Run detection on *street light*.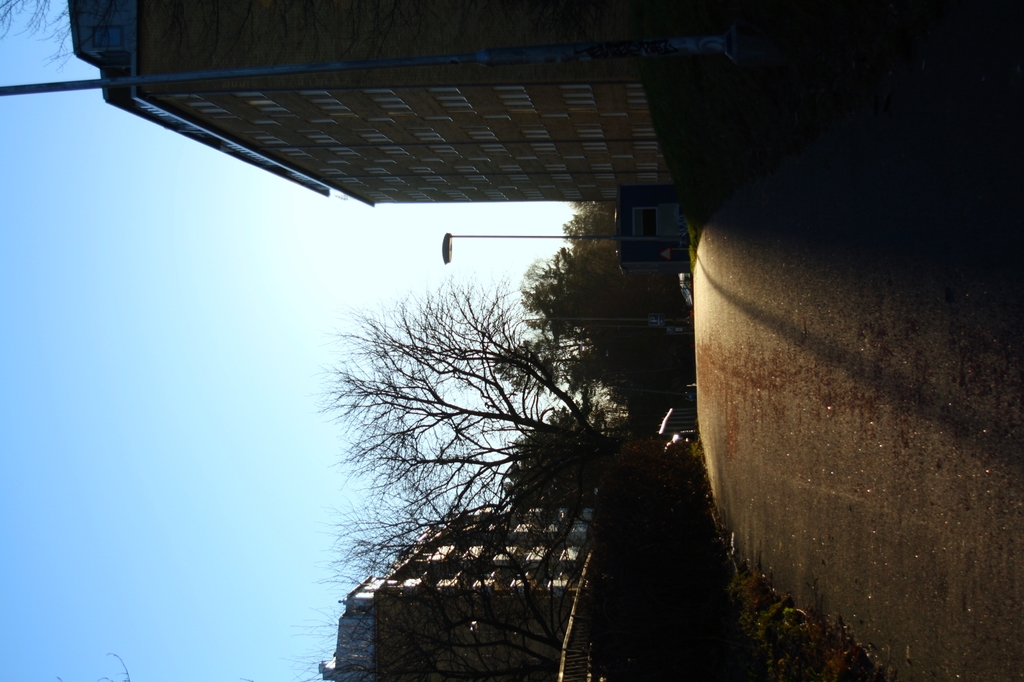
Result: region(439, 234, 679, 258).
